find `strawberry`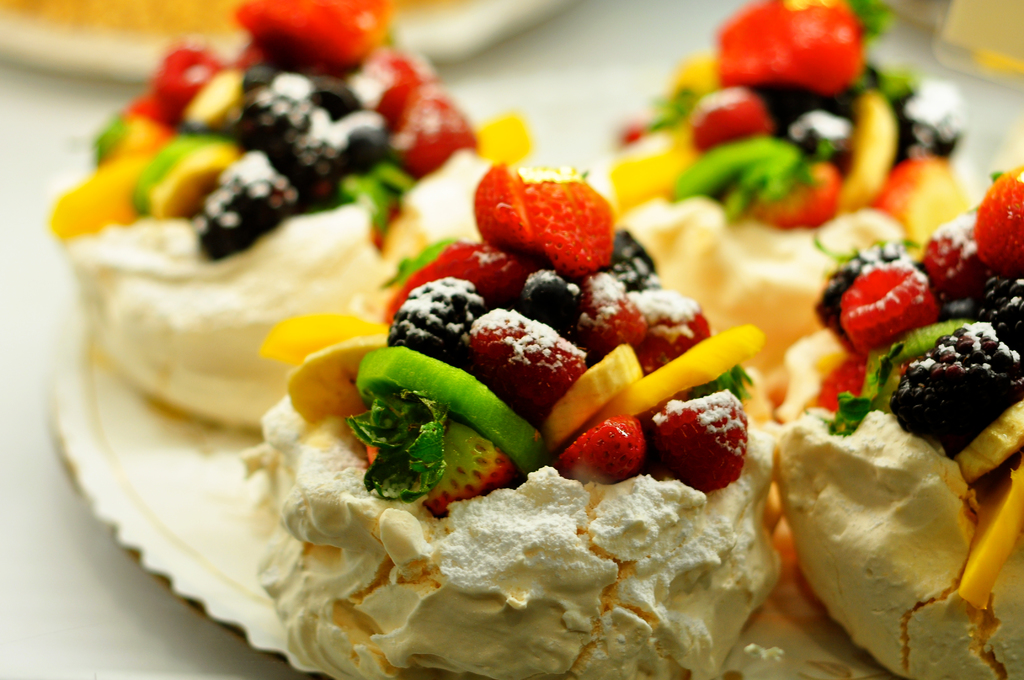
473 164 630 261
